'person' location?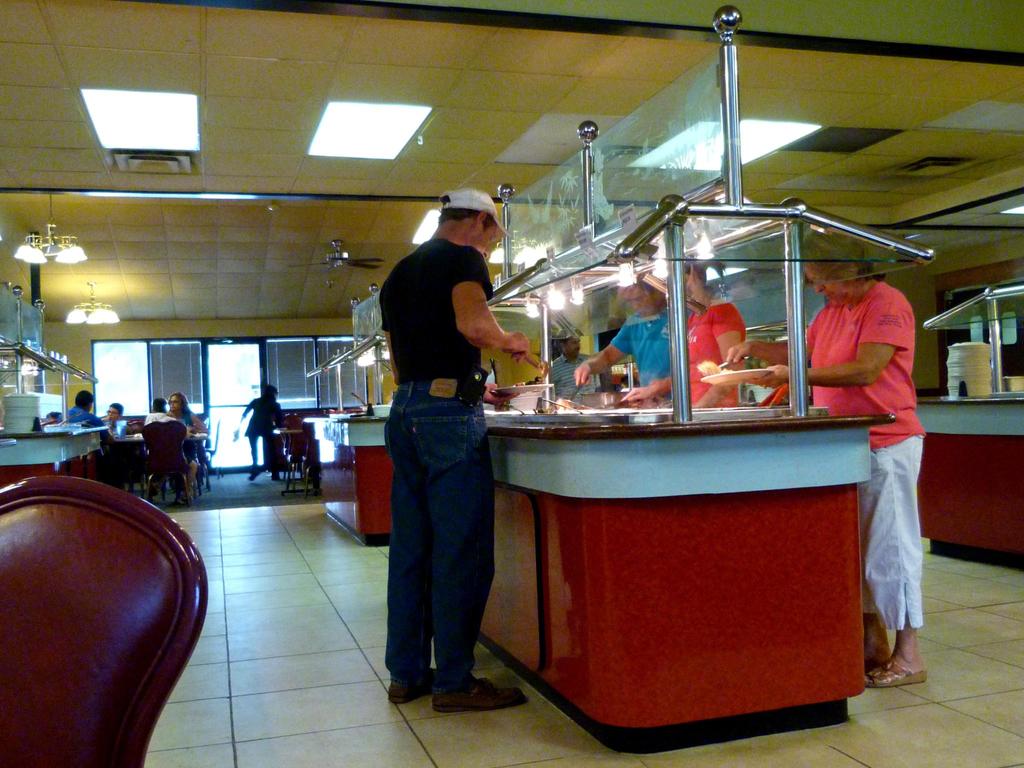
x1=60 y1=391 x2=116 y2=485
